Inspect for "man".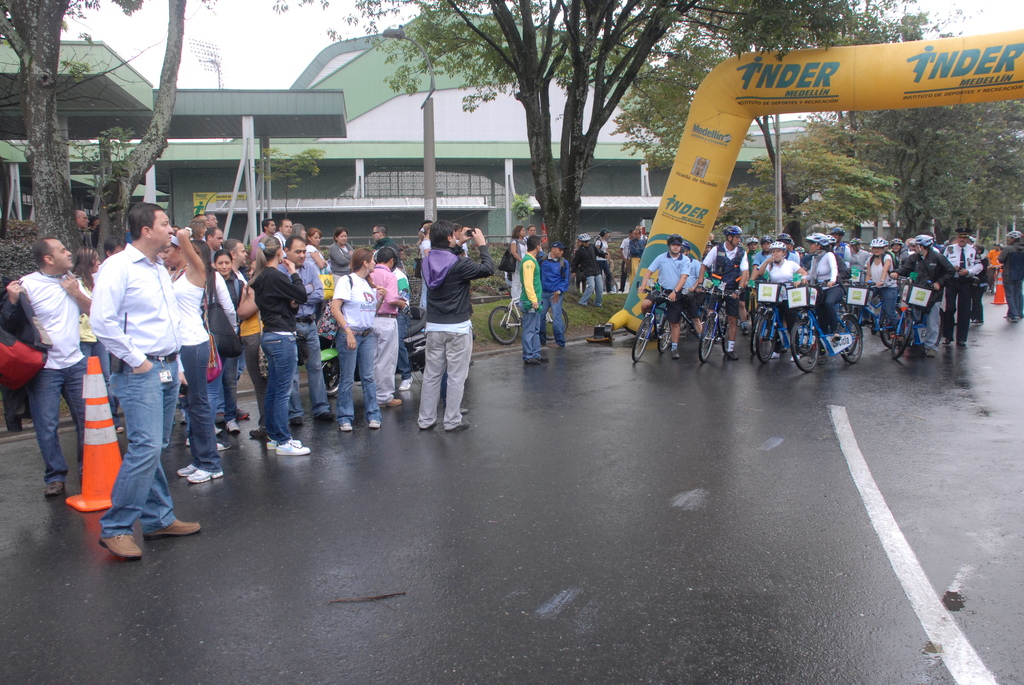
Inspection: BBox(628, 229, 646, 291).
